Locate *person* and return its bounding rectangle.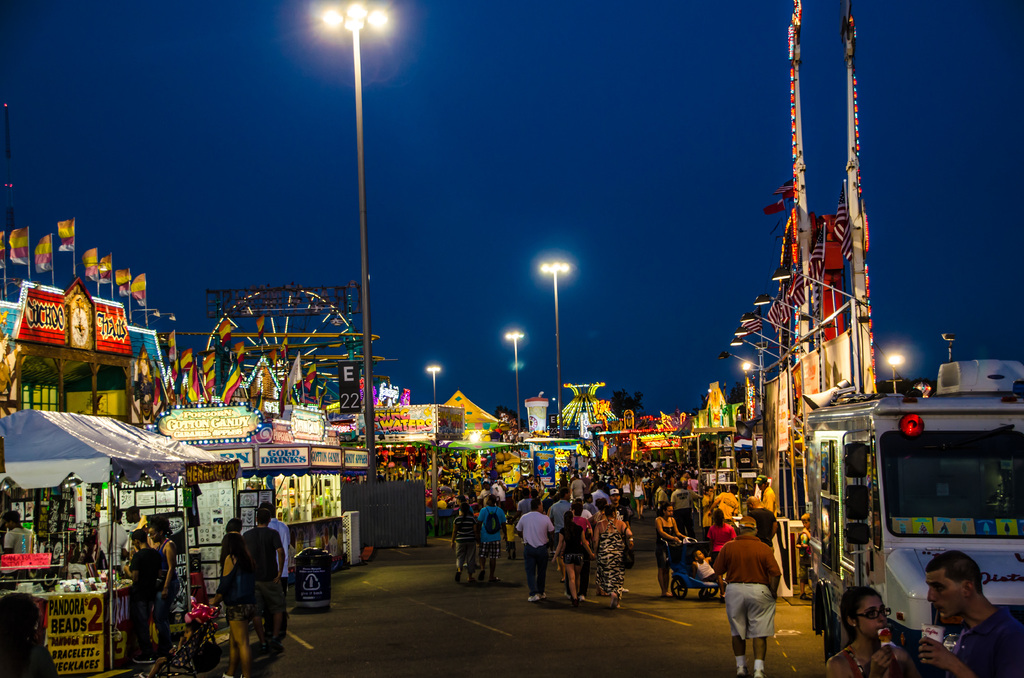
bbox=[119, 523, 157, 668].
